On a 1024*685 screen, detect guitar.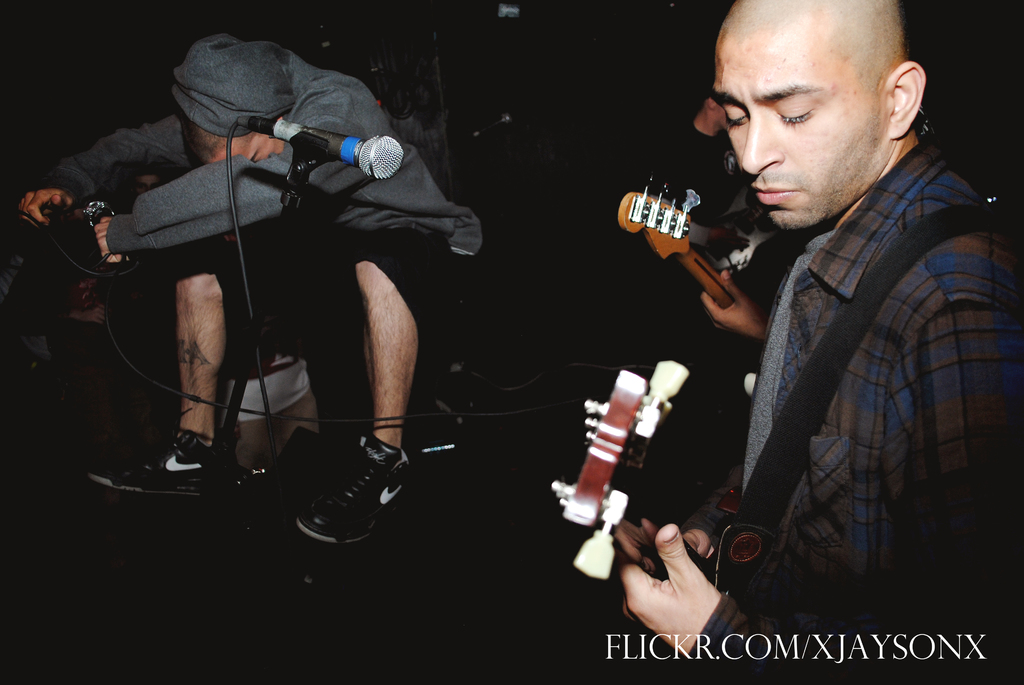
l=620, t=169, r=742, b=306.
